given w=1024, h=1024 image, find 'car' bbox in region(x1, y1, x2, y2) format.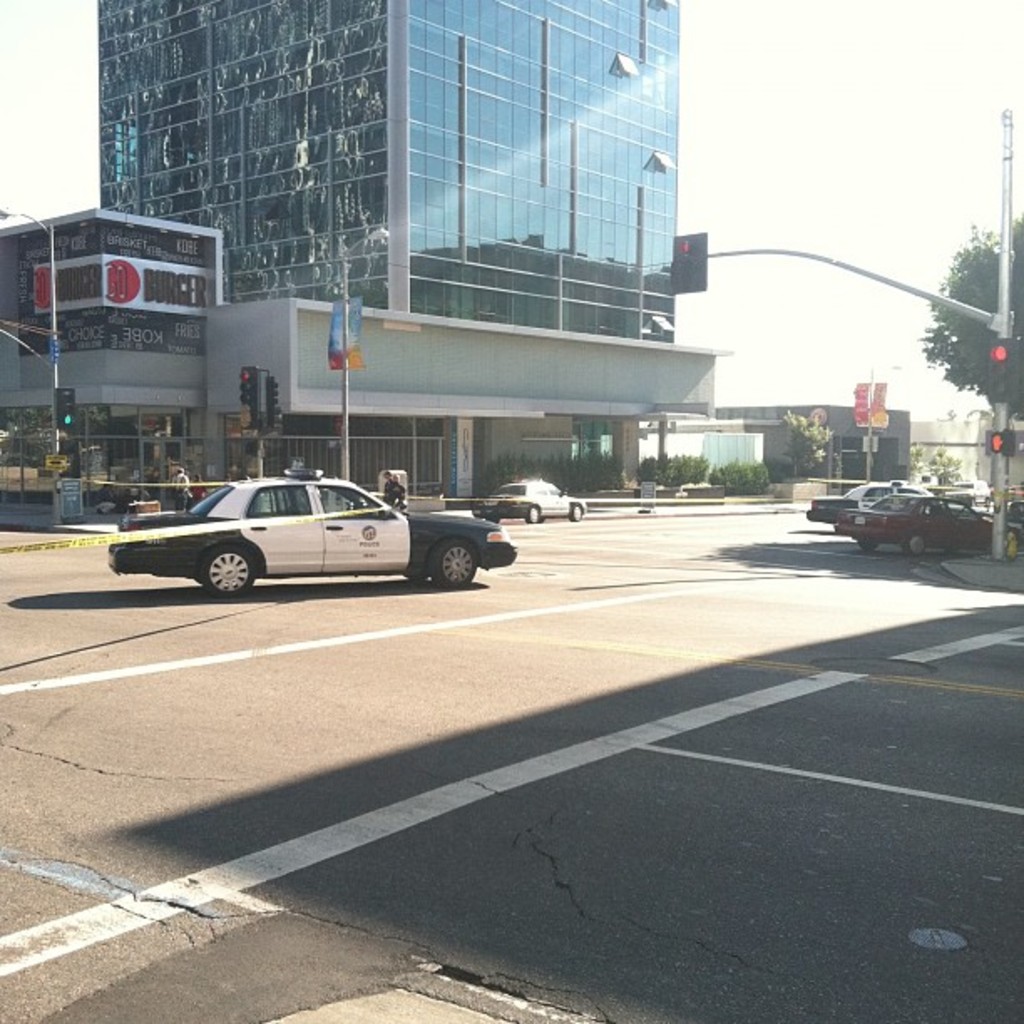
region(472, 479, 586, 522).
